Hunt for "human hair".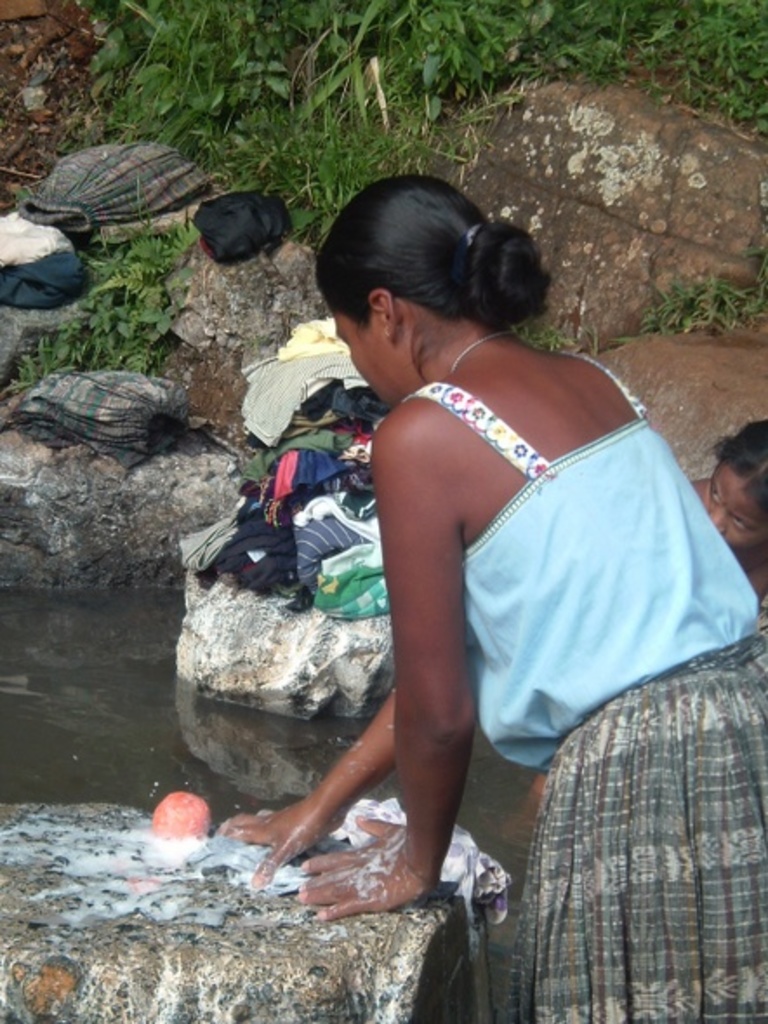
Hunted down at <box>311,170,533,358</box>.
